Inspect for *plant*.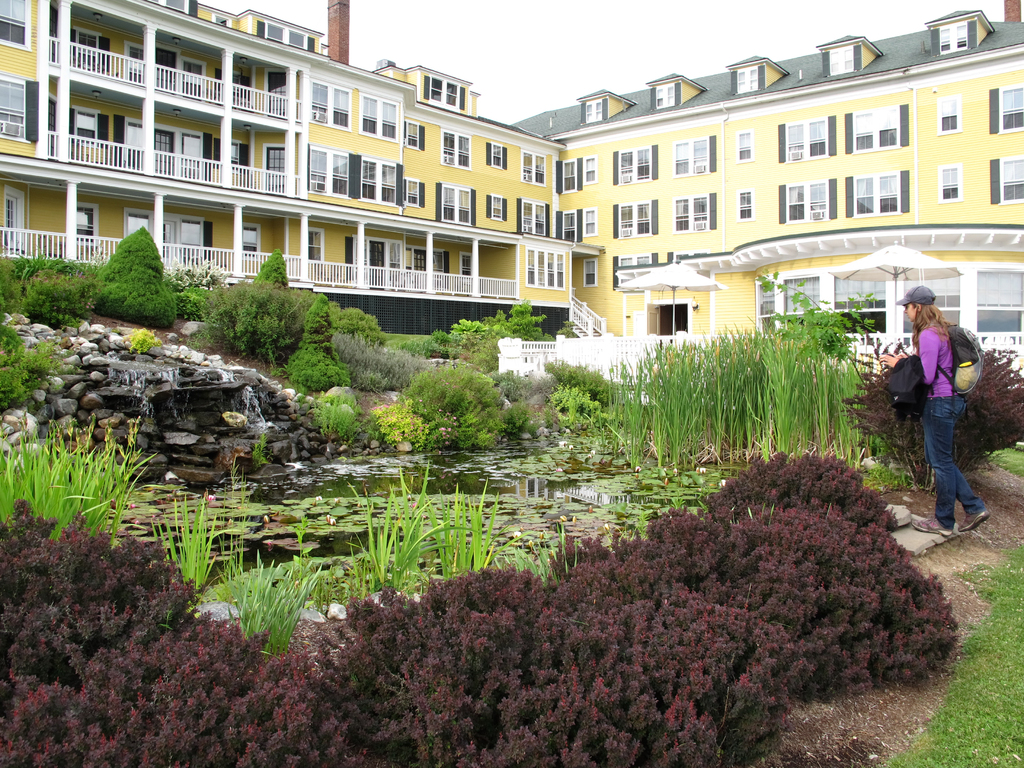
Inspection: (371,371,526,447).
